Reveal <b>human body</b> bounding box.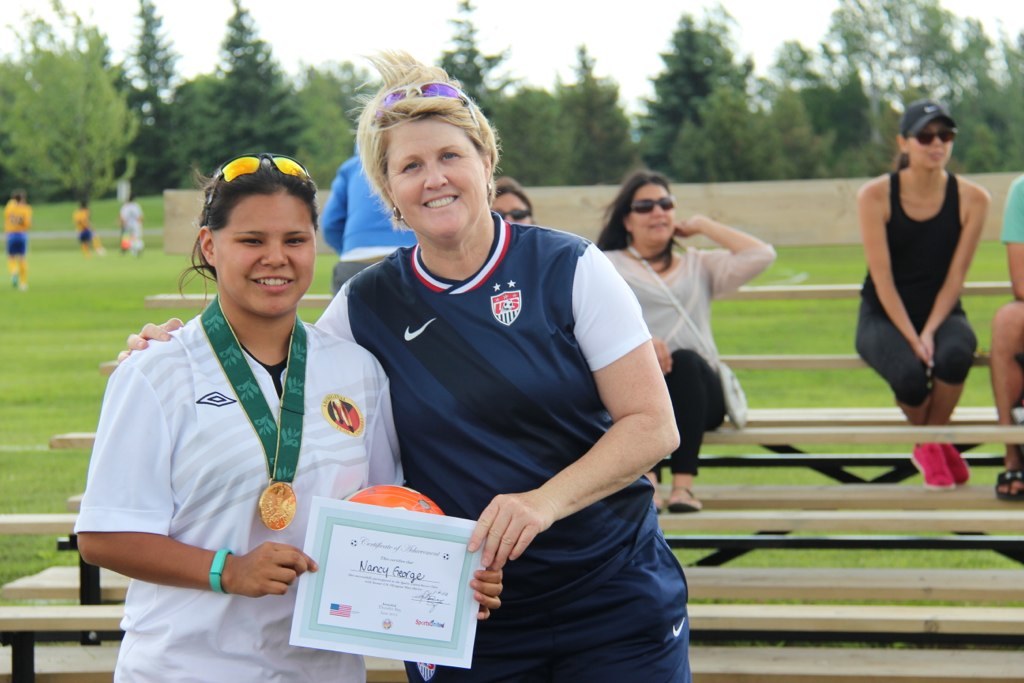
Revealed: 73,312,512,682.
